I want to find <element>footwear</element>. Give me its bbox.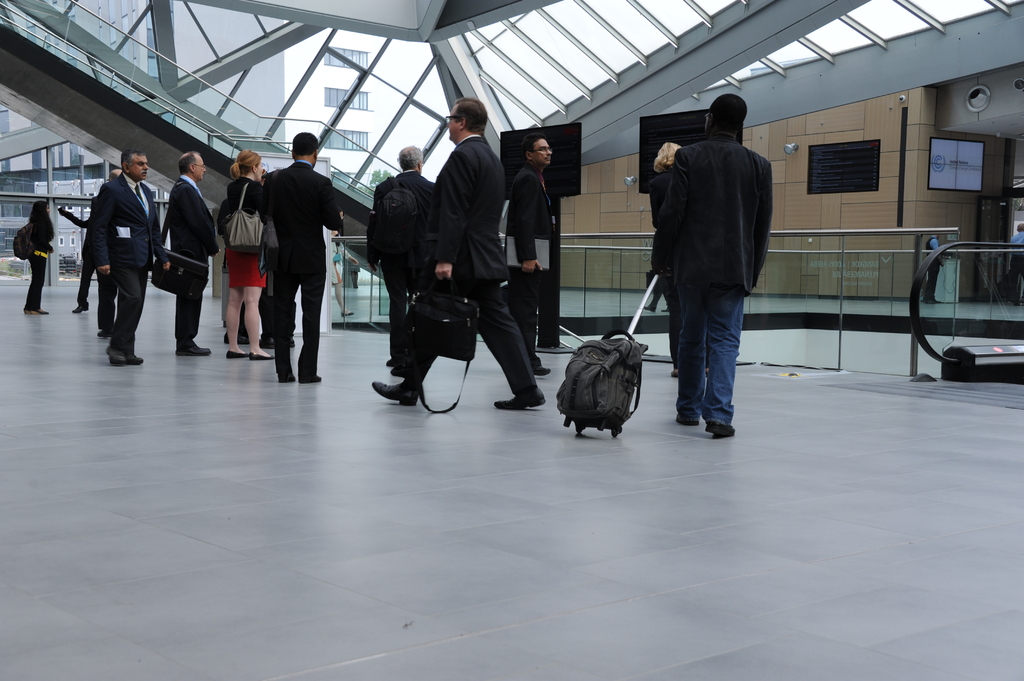
crop(295, 371, 328, 384).
